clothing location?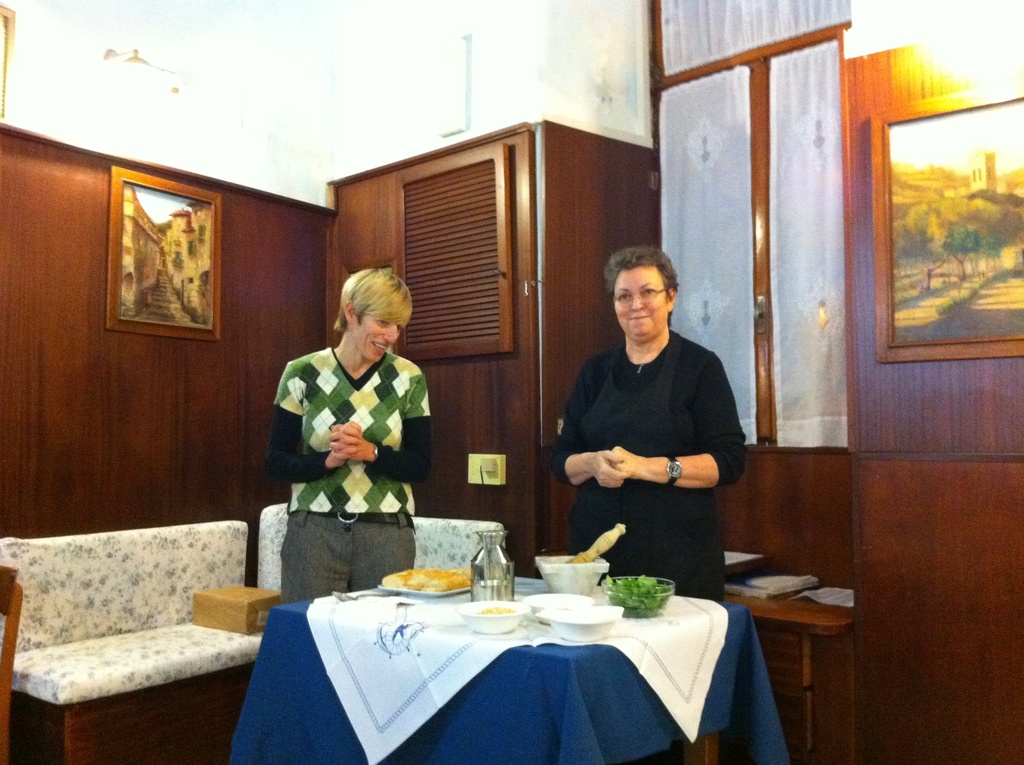
x1=265, y1=338, x2=439, y2=618
